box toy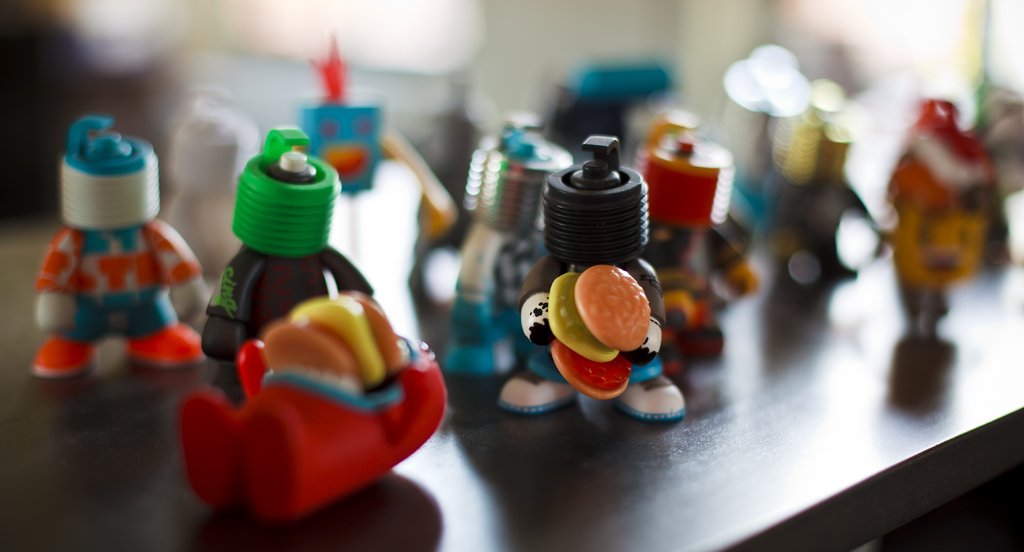
<region>438, 116, 577, 386</region>
